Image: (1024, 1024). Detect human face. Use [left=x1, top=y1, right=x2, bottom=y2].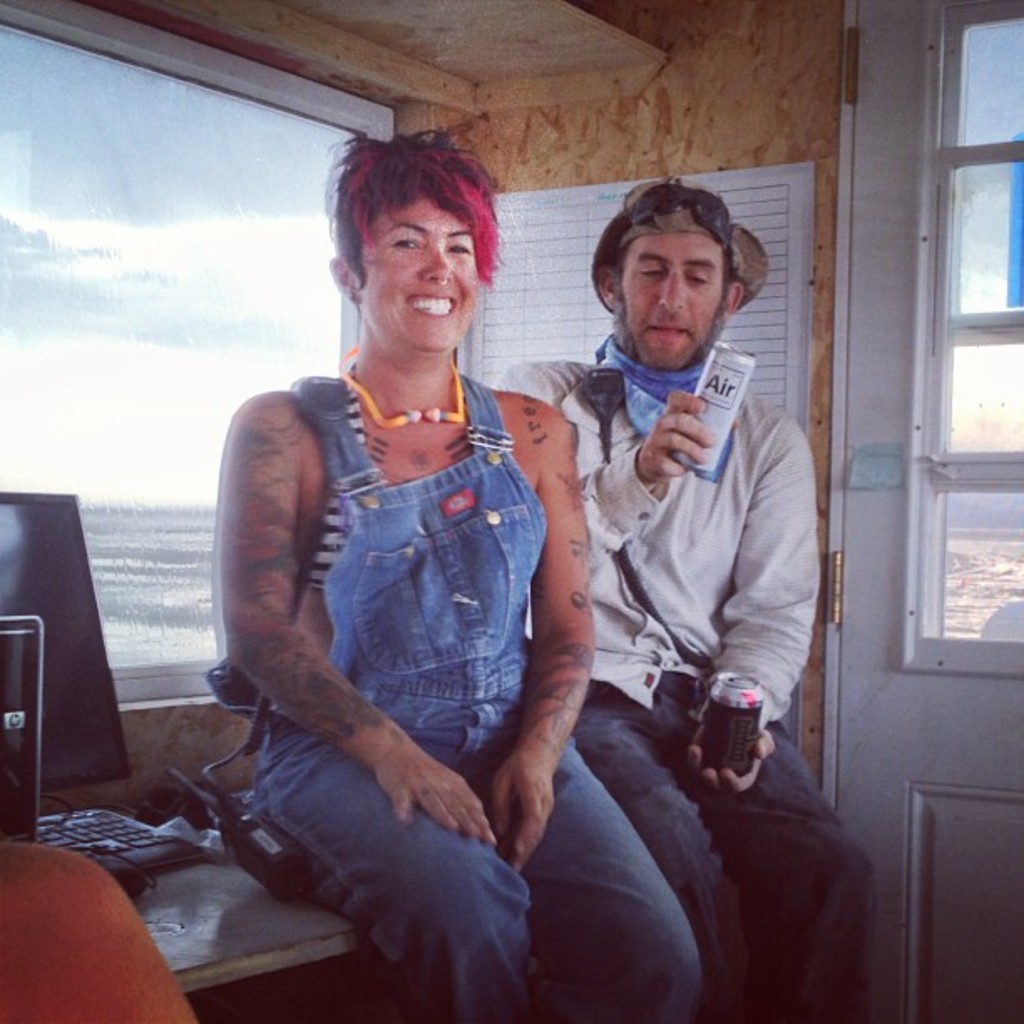
[left=350, top=196, right=474, bottom=368].
